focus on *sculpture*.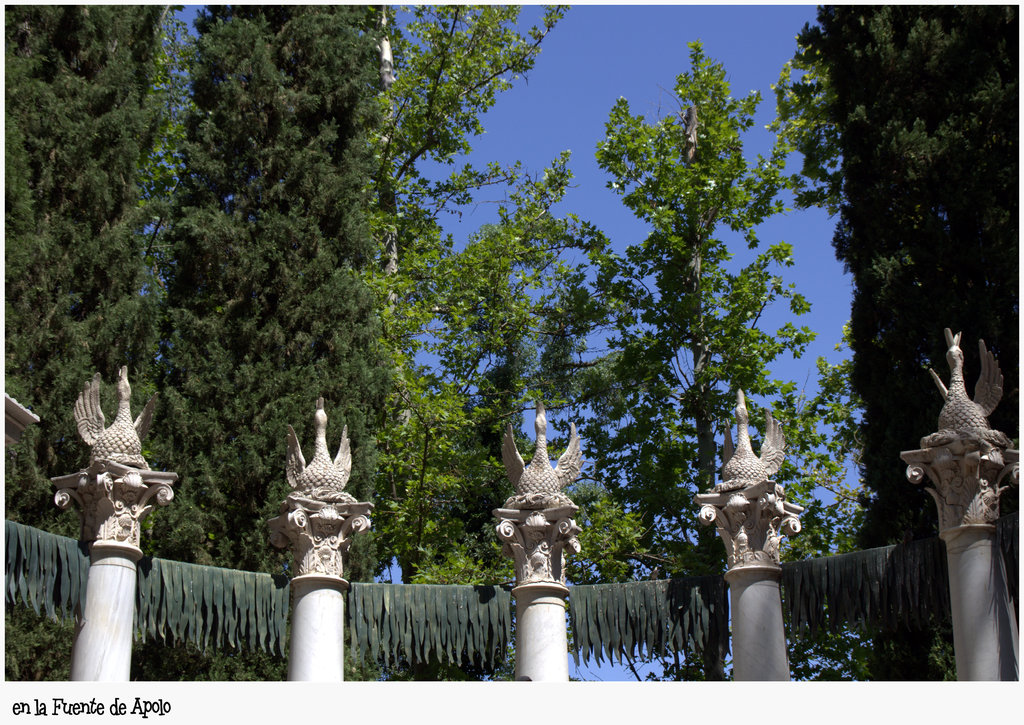
Focused at box(895, 323, 1023, 544).
